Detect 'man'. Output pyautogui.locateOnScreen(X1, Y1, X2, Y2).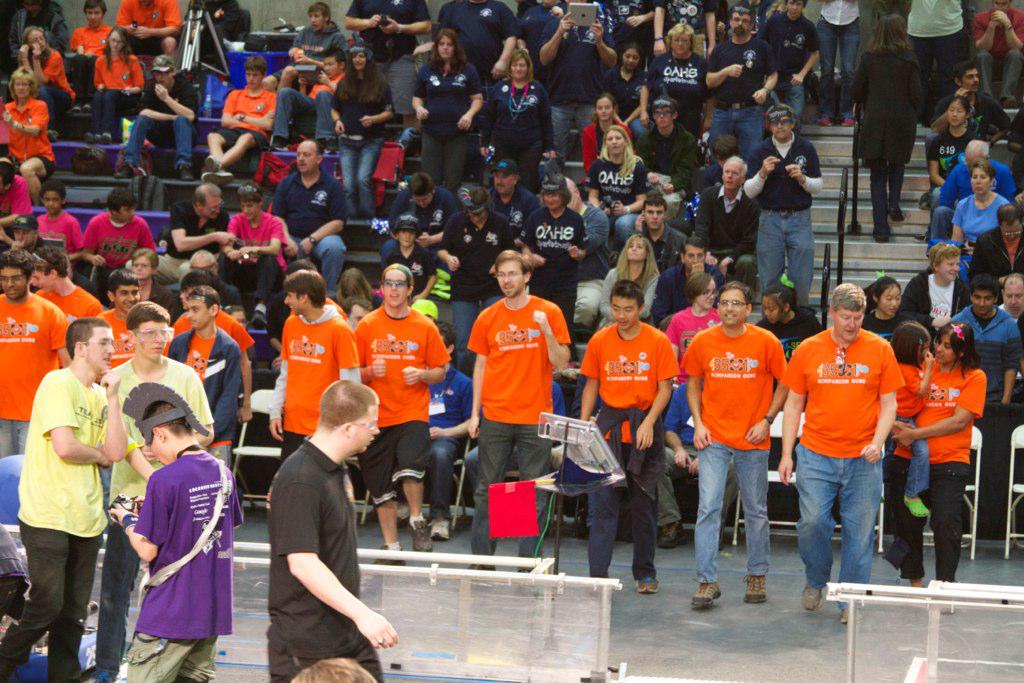
pyautogui.locateOnScreen(356, 255, 453, 569).
